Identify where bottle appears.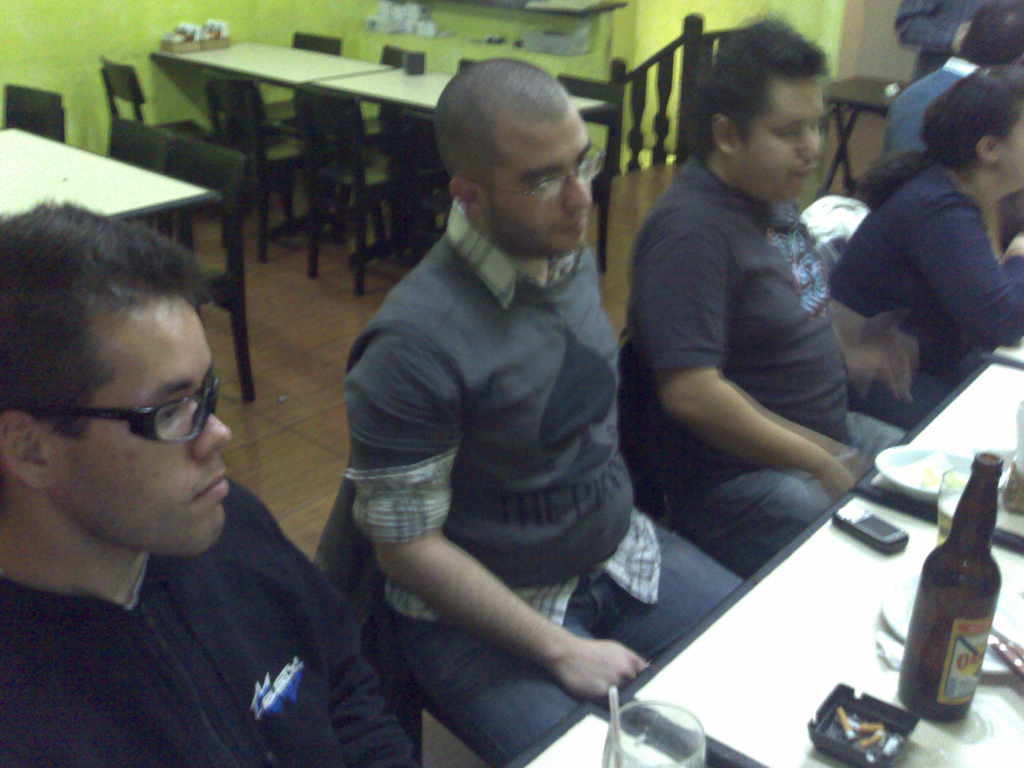
Appears at x1=897, y1=446, x2=1010, y2=728.
